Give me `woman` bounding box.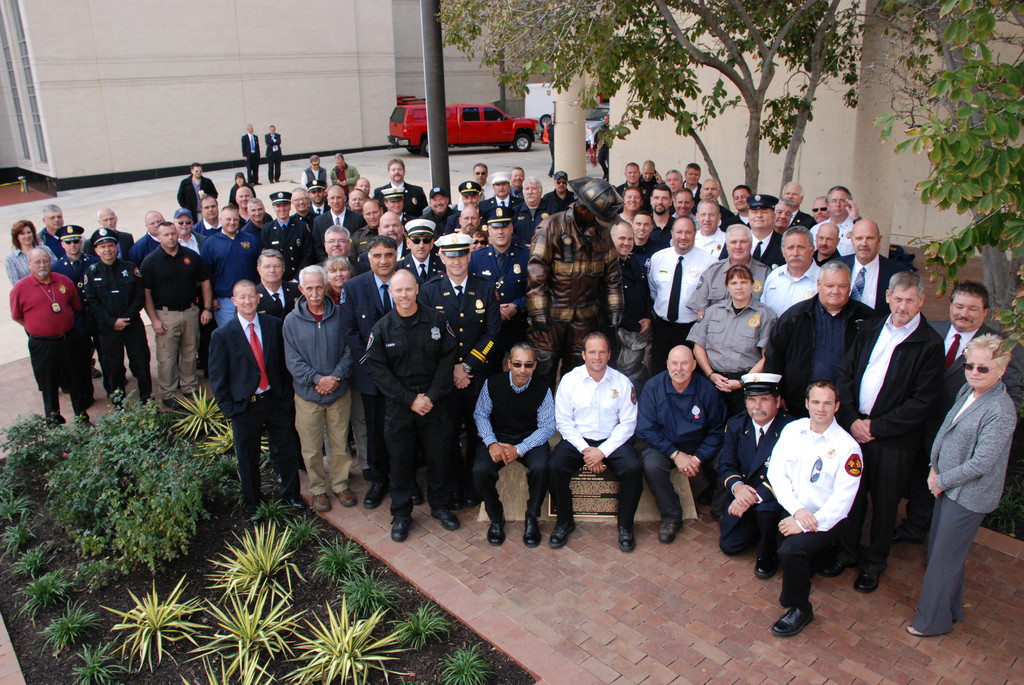
locate(225, 169, 252, 211).
